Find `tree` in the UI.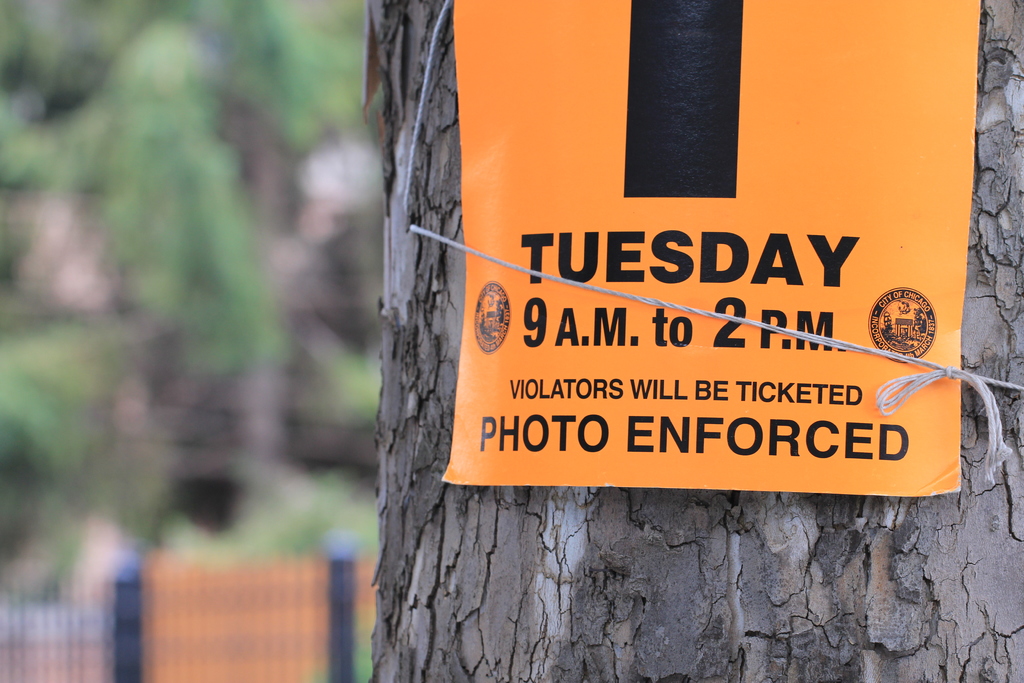
UI element at 0/11/92/613.
